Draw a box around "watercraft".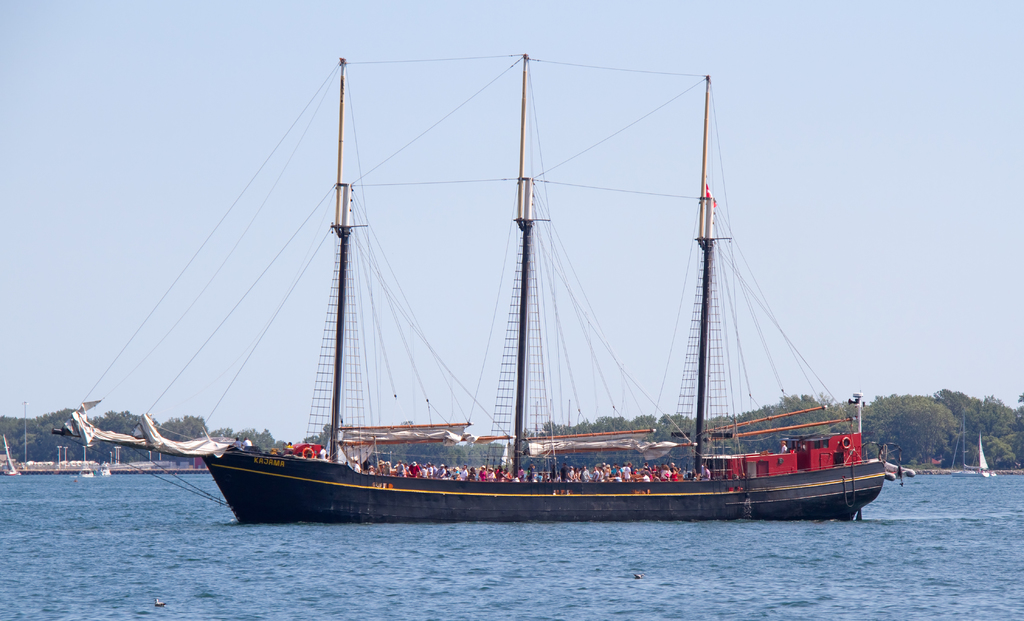
<bbox>199, 54, 888, 515</bbox>.
